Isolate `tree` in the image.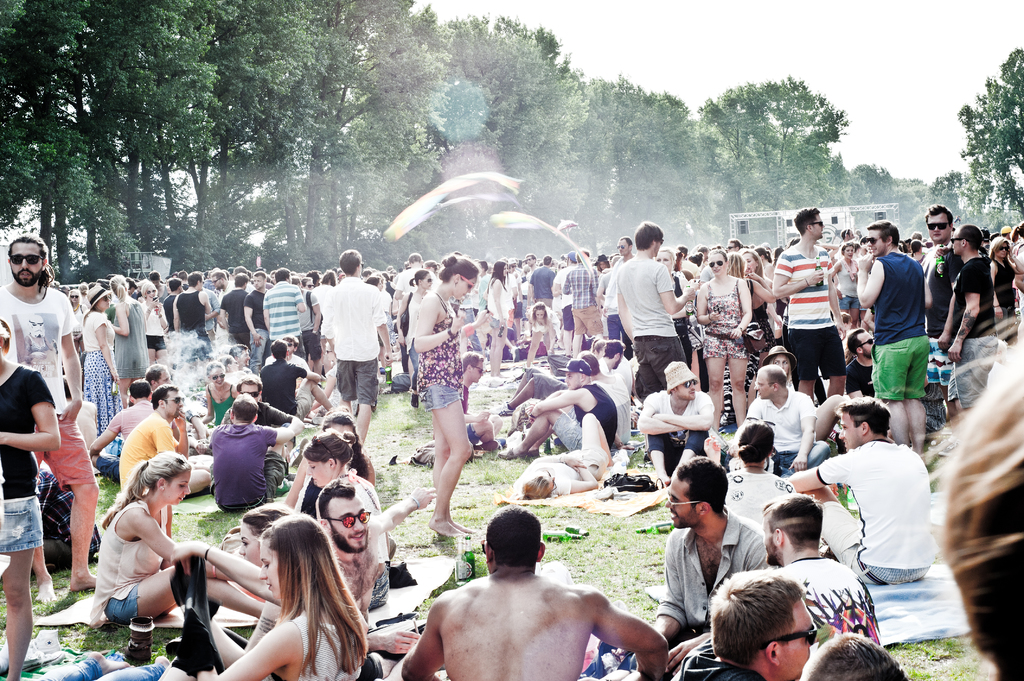
Isolated region: 685/80/876/205.
